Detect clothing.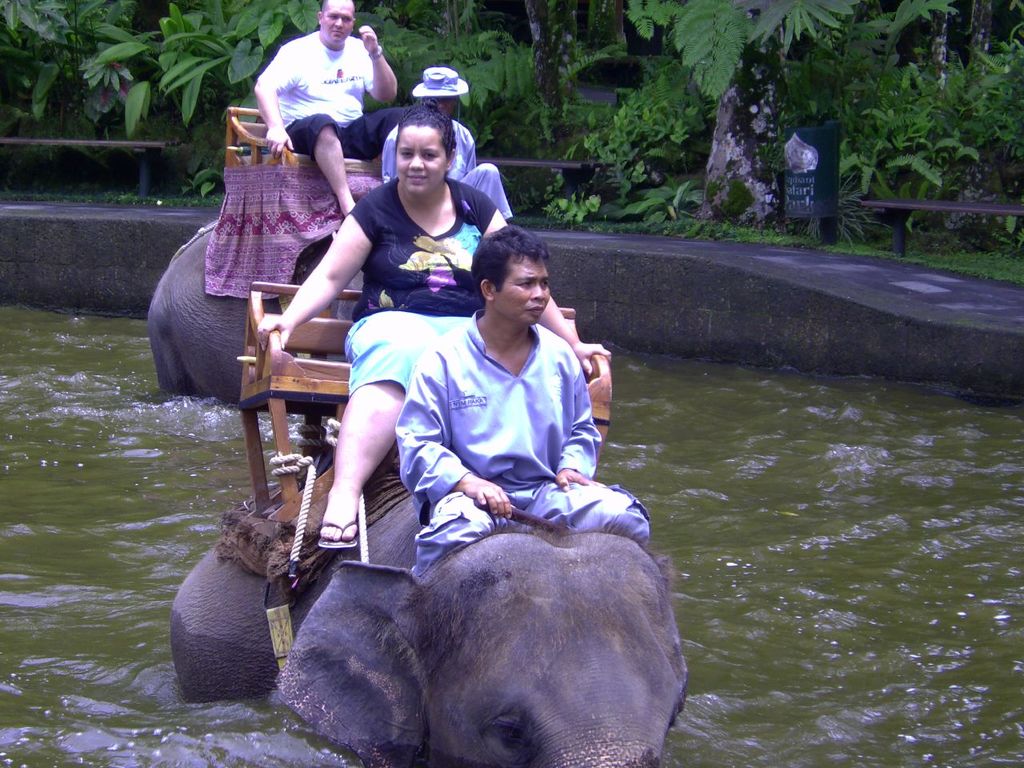
Detected at (x1=342, y1=174, x2=500, y2=396).
